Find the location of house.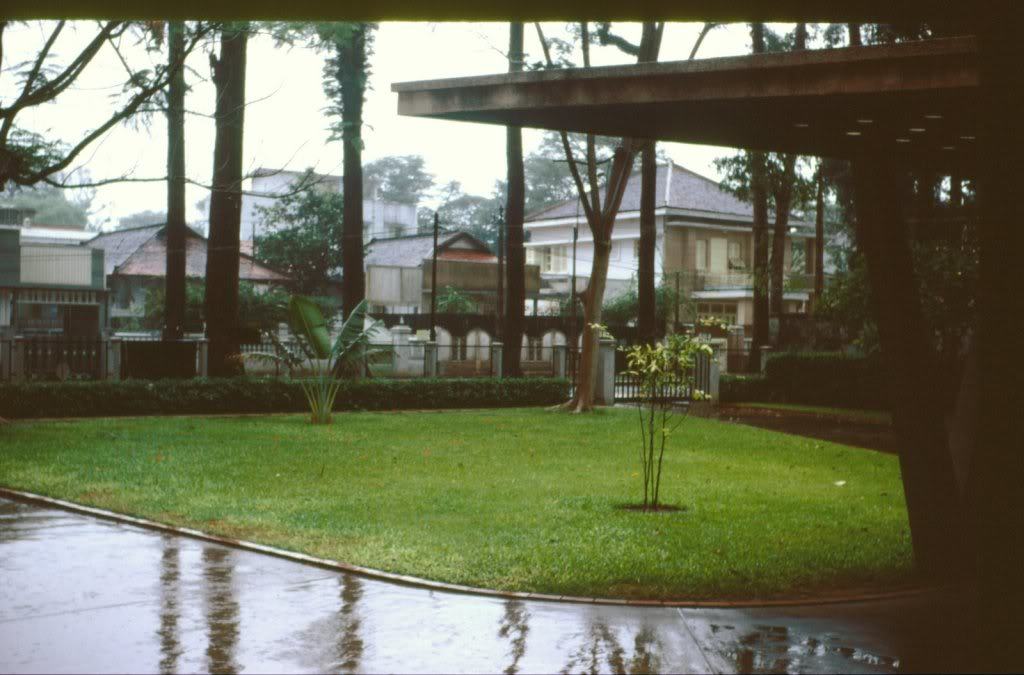
Location: rect(207, 175, 421, 286).
